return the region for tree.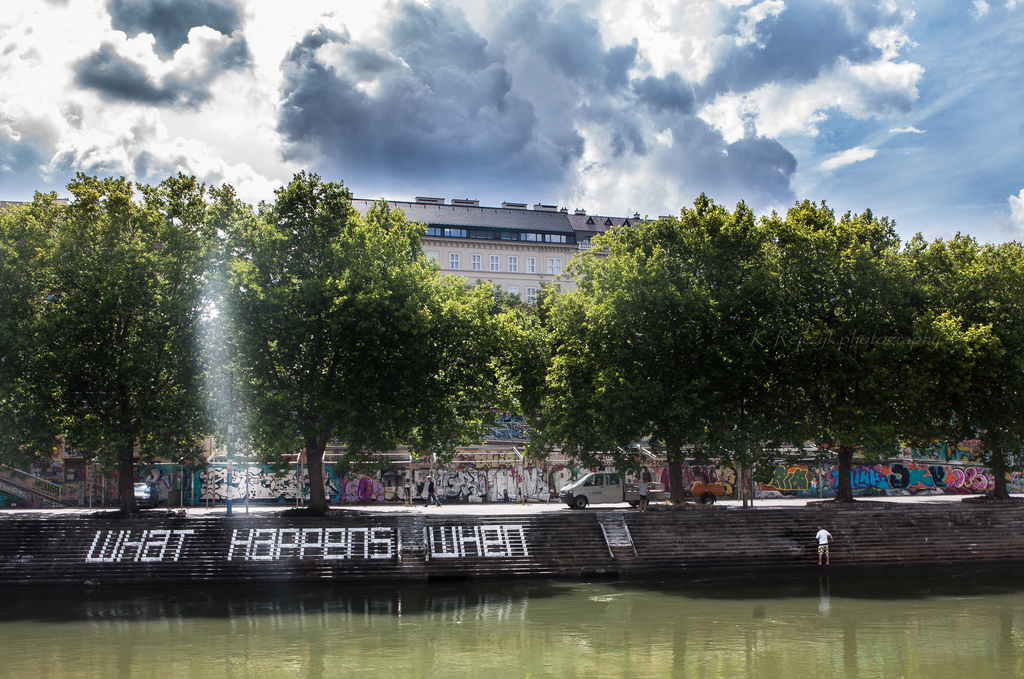
758:198:988:499.
